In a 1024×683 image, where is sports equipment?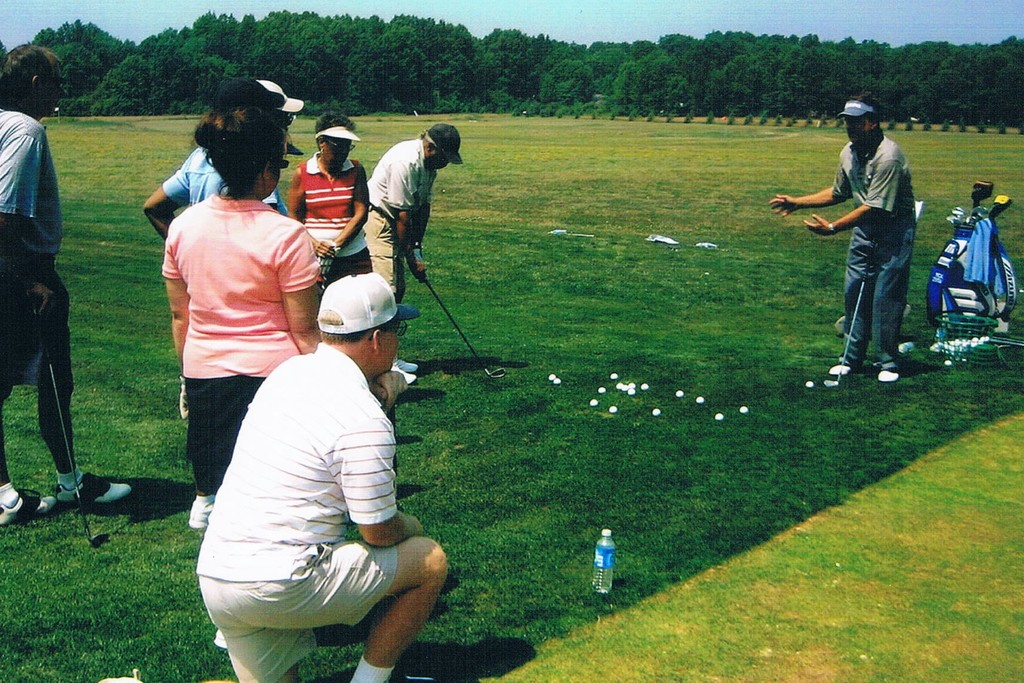
bbox=(824, 223, 879, 386).
